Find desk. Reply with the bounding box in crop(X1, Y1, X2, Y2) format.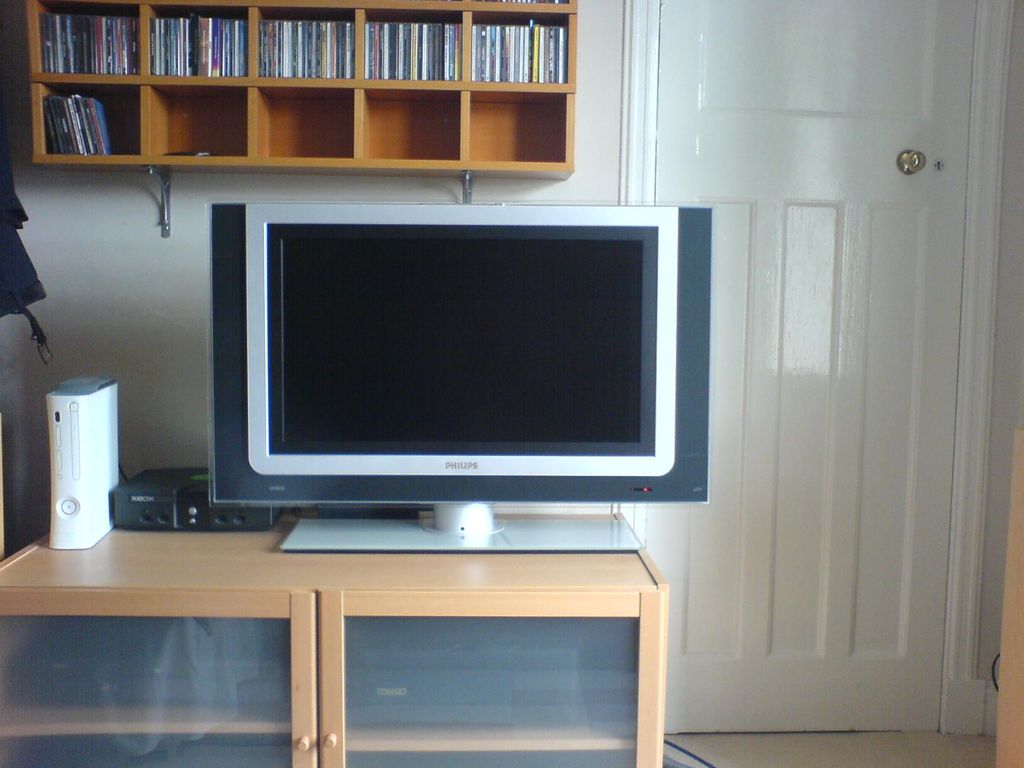
crop(0, 506, 753, 754).
